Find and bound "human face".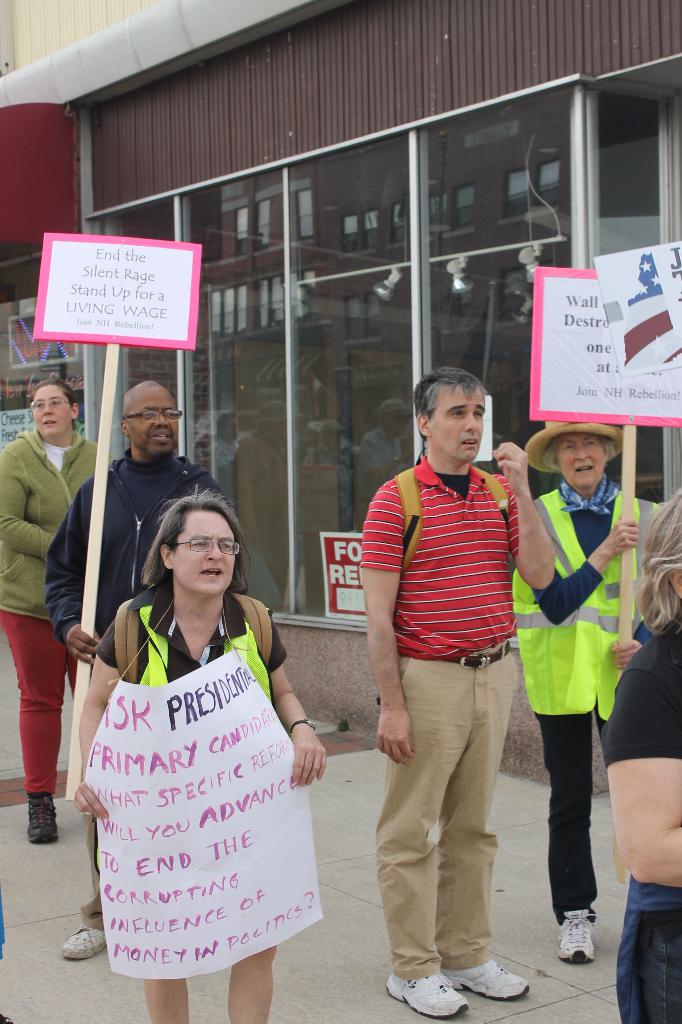
Bound: (left=562, top=434, right=609, bottom=482).
